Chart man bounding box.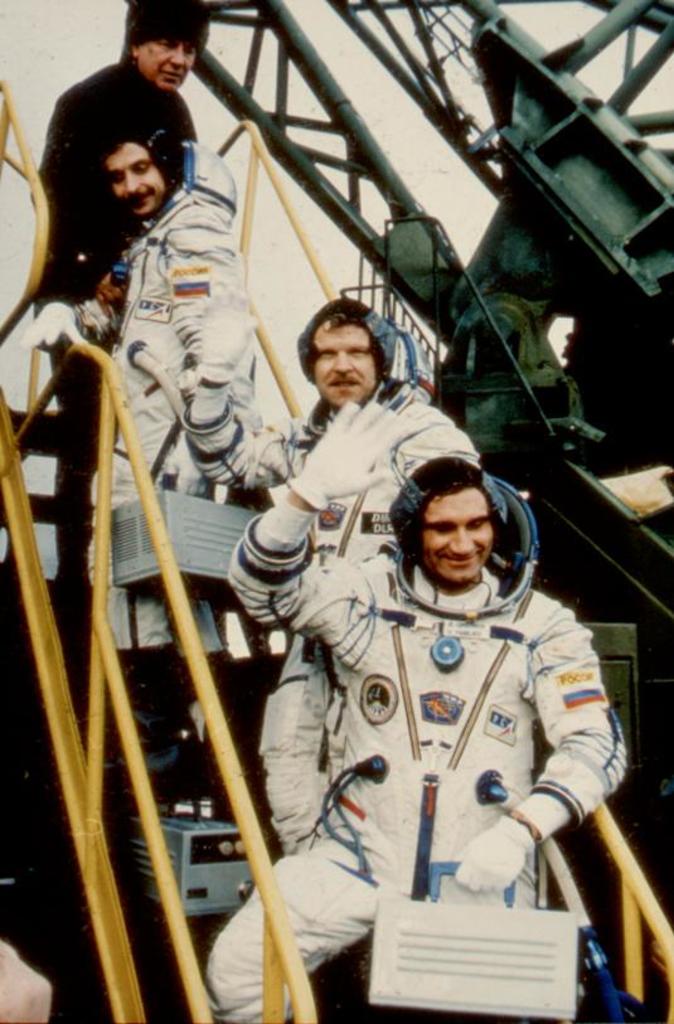
Charted: x1=79, y1=120, x2=258, y2=805.
